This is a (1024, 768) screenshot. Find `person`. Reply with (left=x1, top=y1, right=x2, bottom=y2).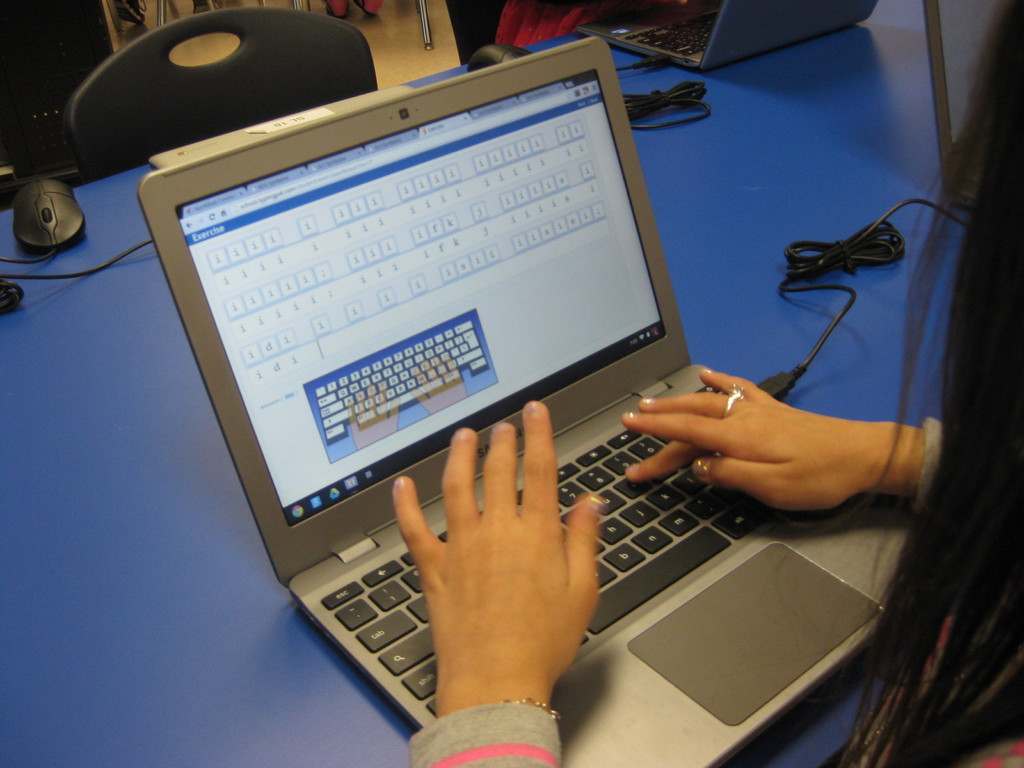
(left=386, top=0, right=1023, bottom=767).
